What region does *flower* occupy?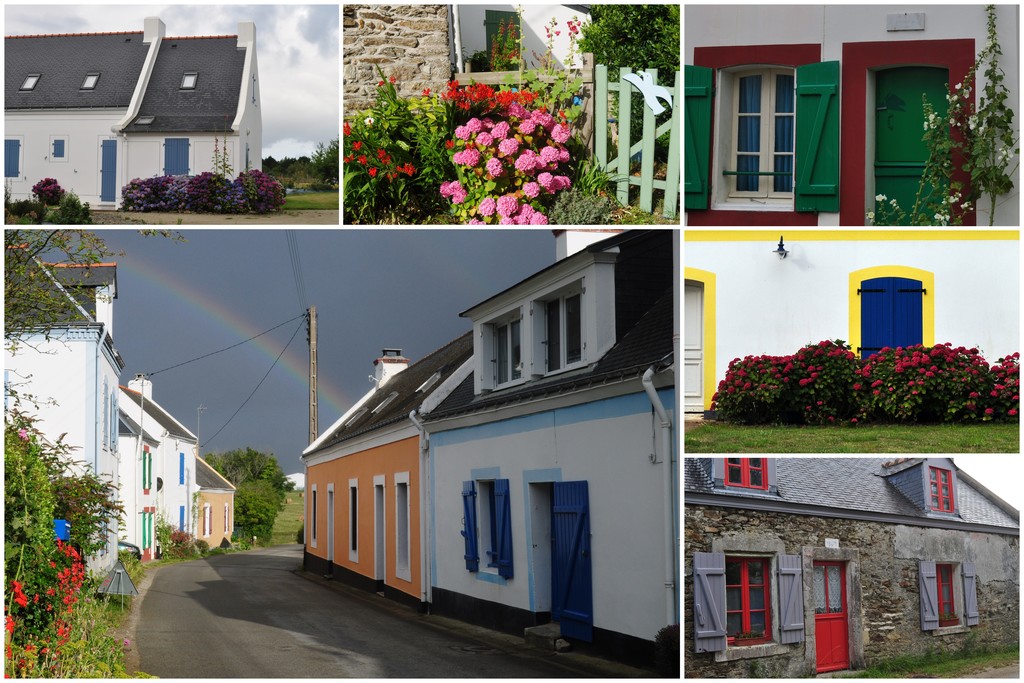
l=982, t=406, r=995, b=415.
